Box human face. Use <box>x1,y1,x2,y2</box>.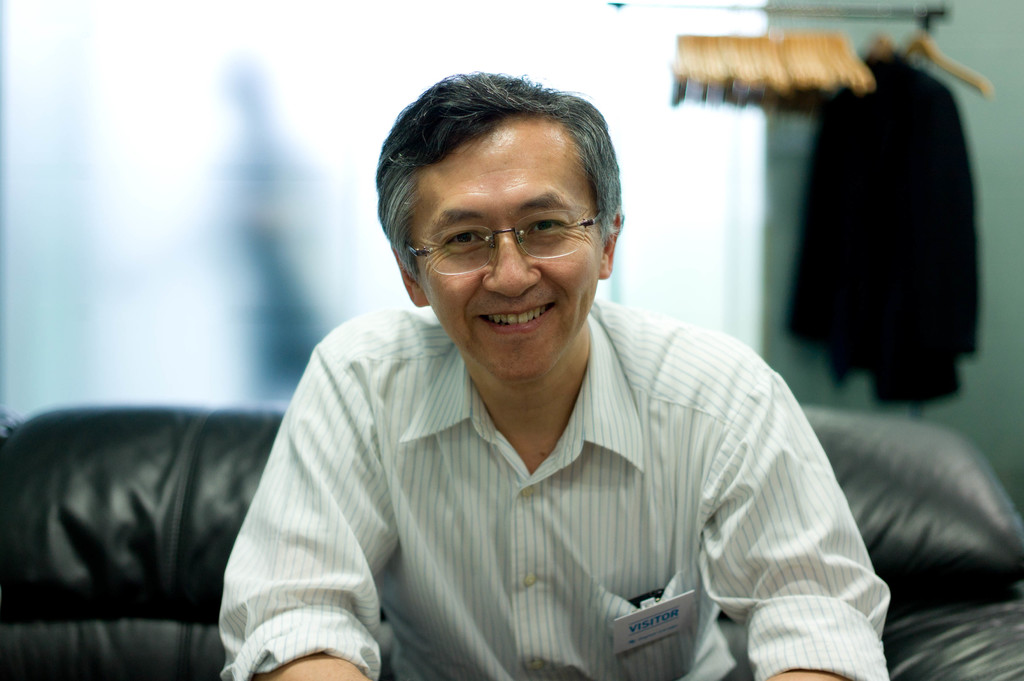
<box>404,115,611,380</box>.
